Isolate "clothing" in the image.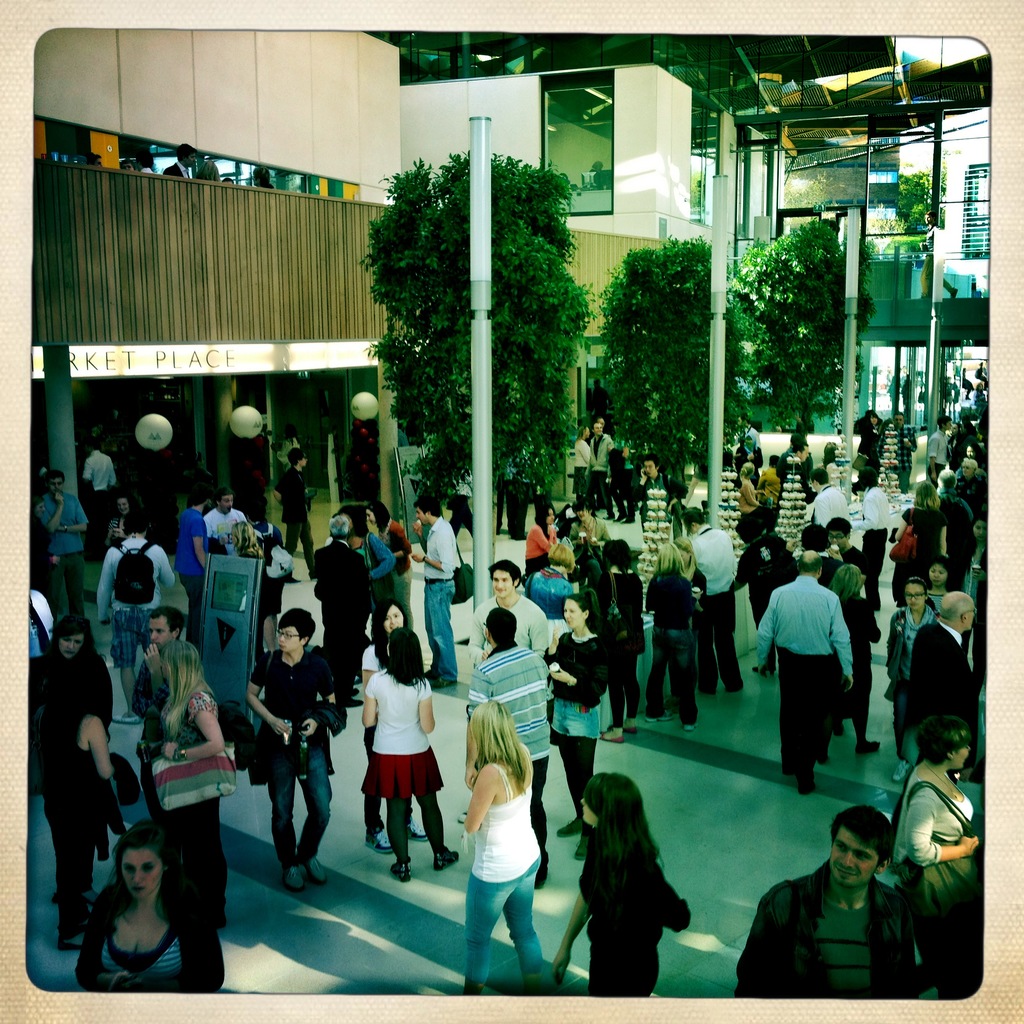
Isolated region: [463, 597, 556, 660].
